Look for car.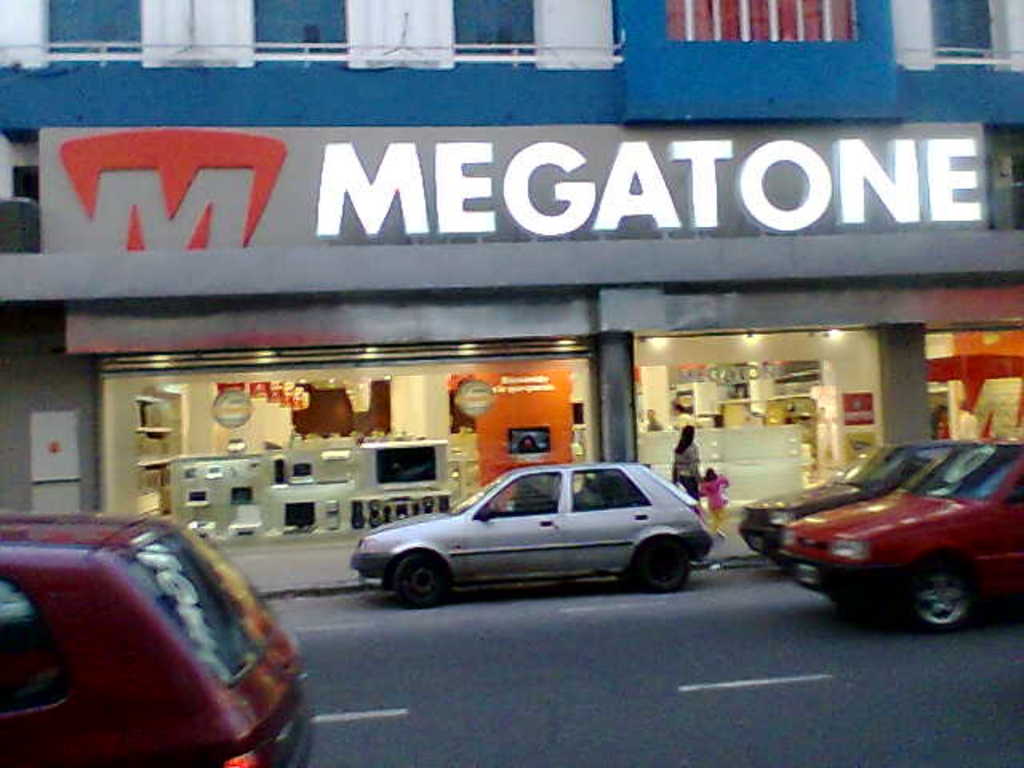
Found: {"left": 349, "top": 458, "right": 720, "bottom": 594}.
